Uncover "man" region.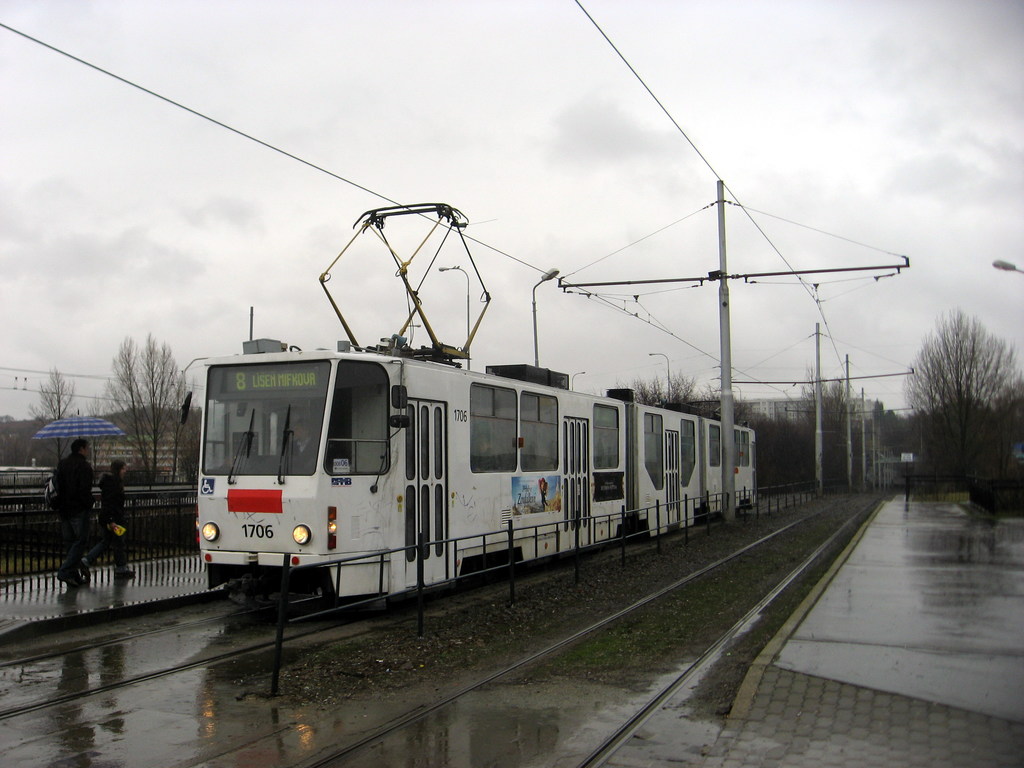
Uncovered: bbox=(51, 440, 94, 584).
